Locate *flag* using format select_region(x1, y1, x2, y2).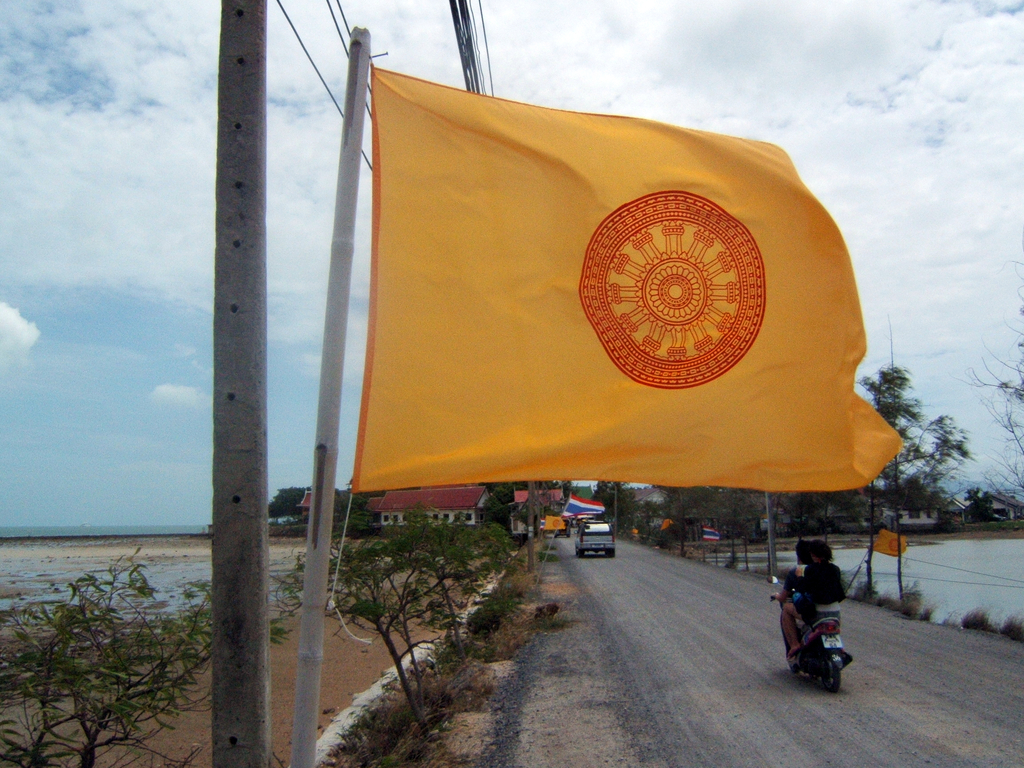
select_region(872, 529, 914, 561).
